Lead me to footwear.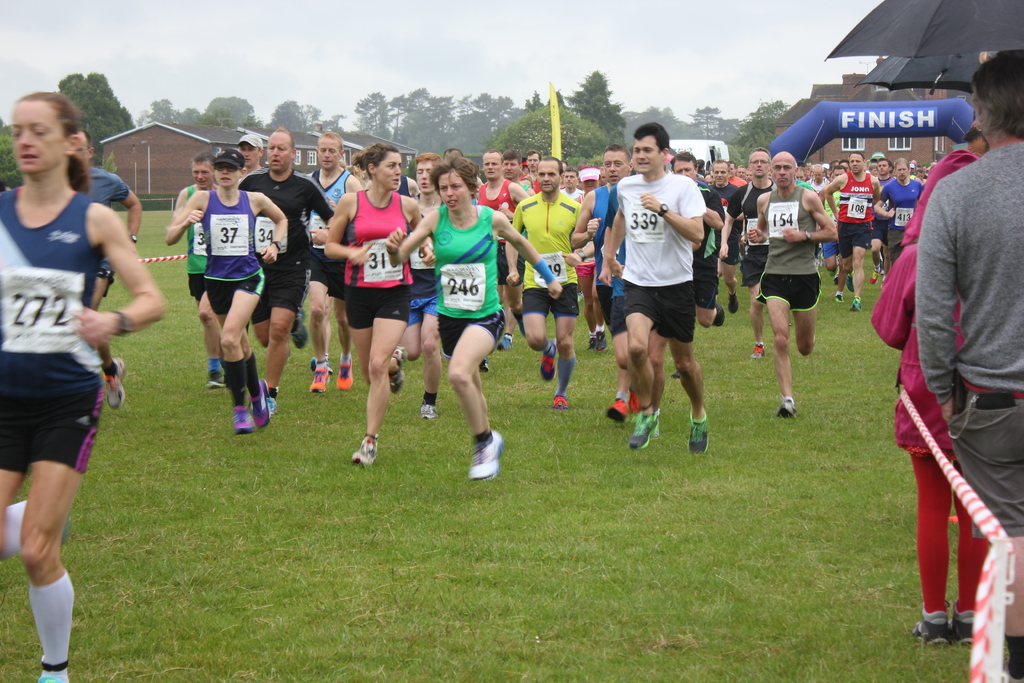
Lead to 593 325 606 354.
